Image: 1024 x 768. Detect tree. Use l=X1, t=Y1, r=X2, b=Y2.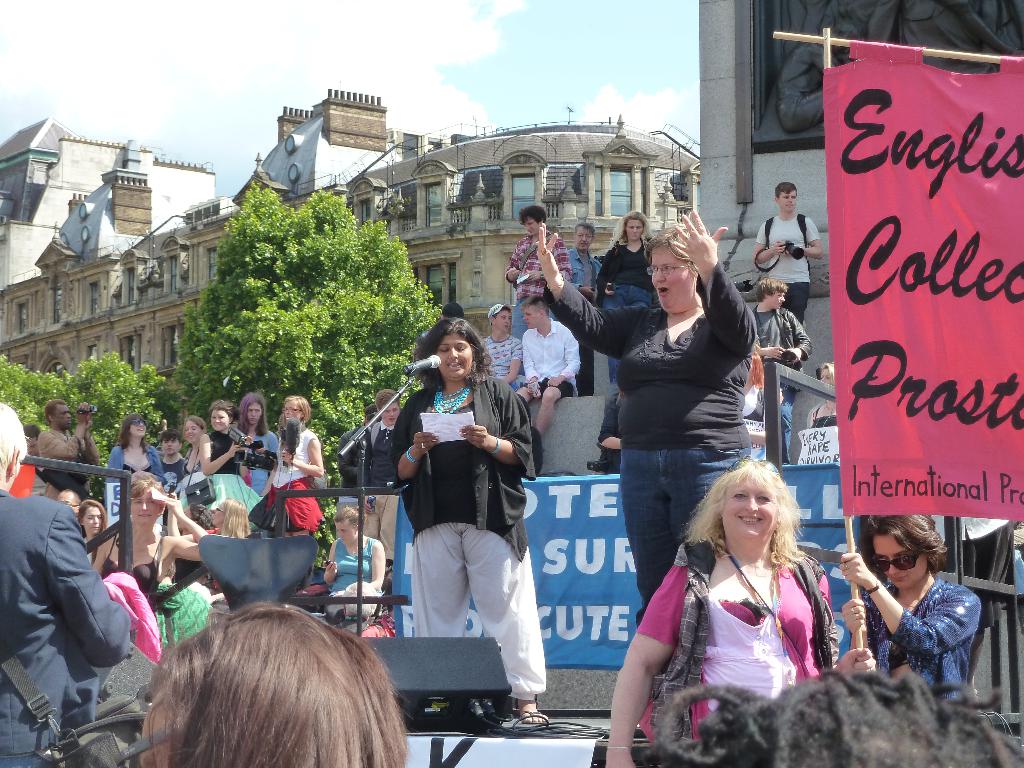
l=143, t=170, r=439, b=418.
